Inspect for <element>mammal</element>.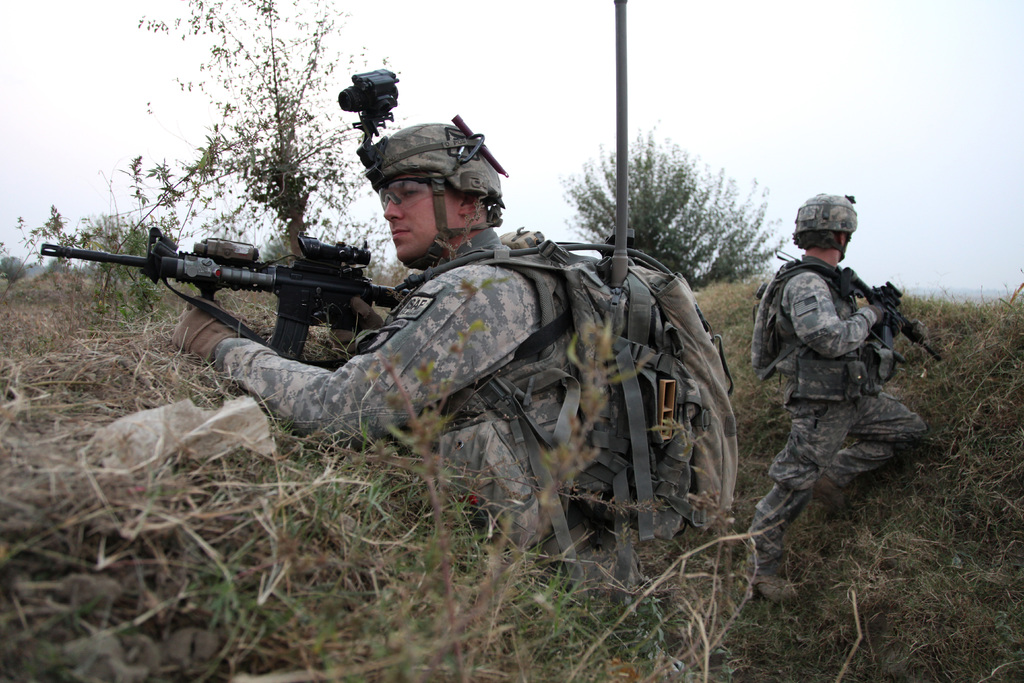
Inspection: locate(749, 220, 934, 543).
